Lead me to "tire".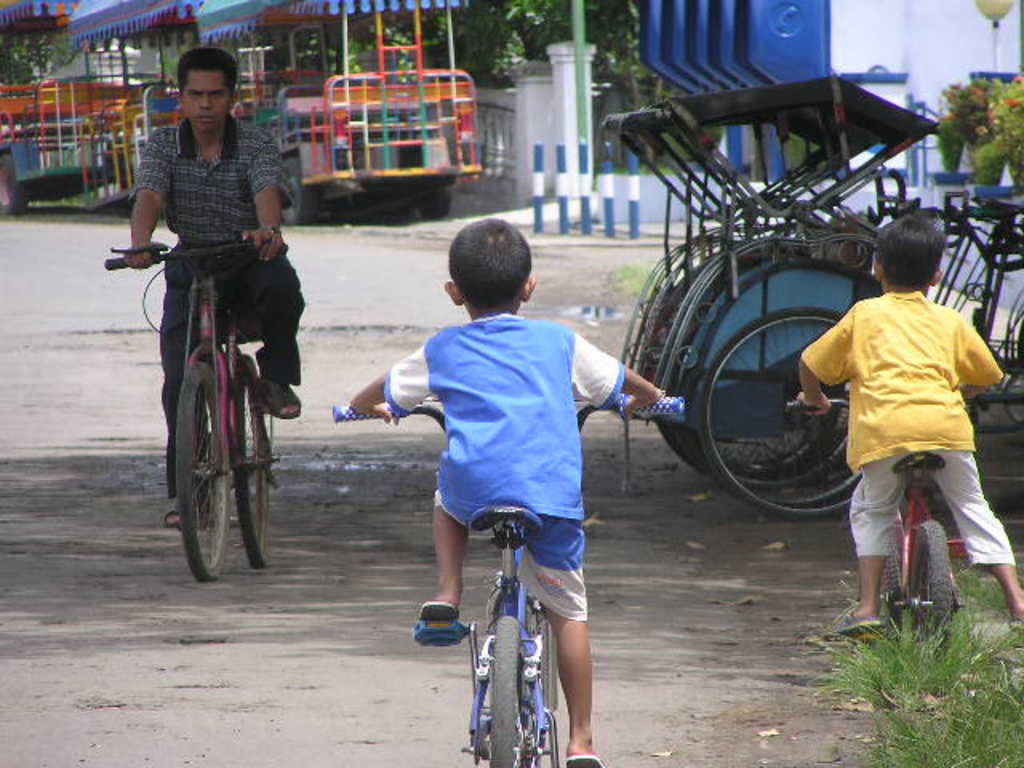
Lead to 286,186,318,227.
